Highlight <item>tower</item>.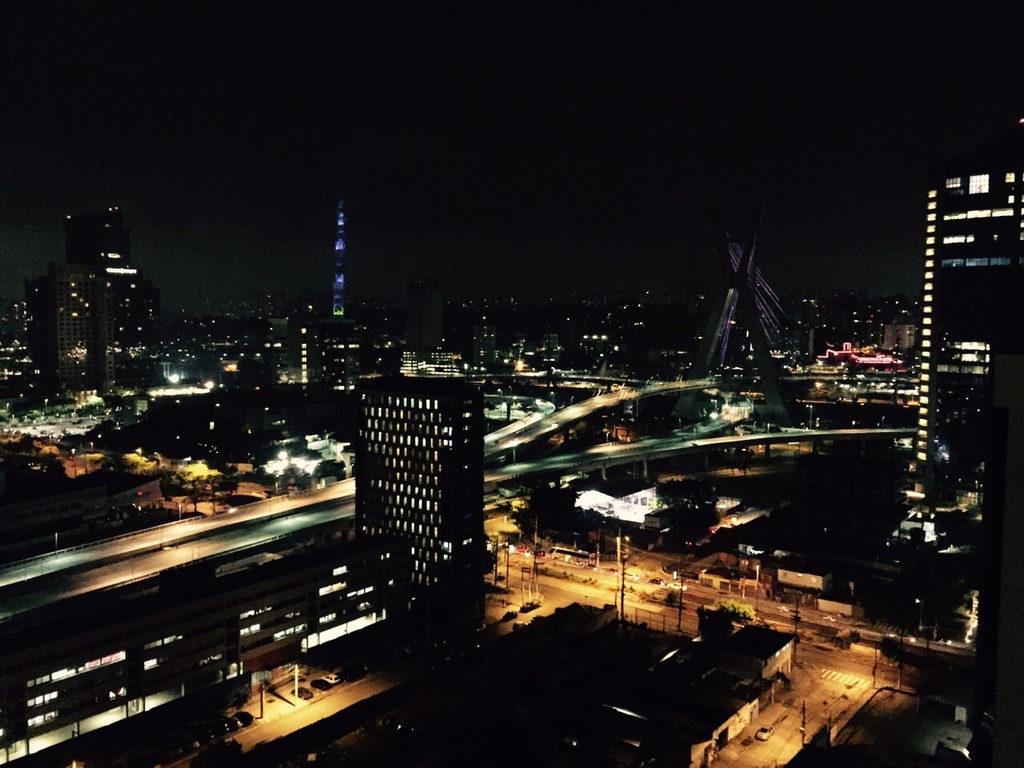
Highlighted region: x1=66, y1=206, x2=129, y2=274.
